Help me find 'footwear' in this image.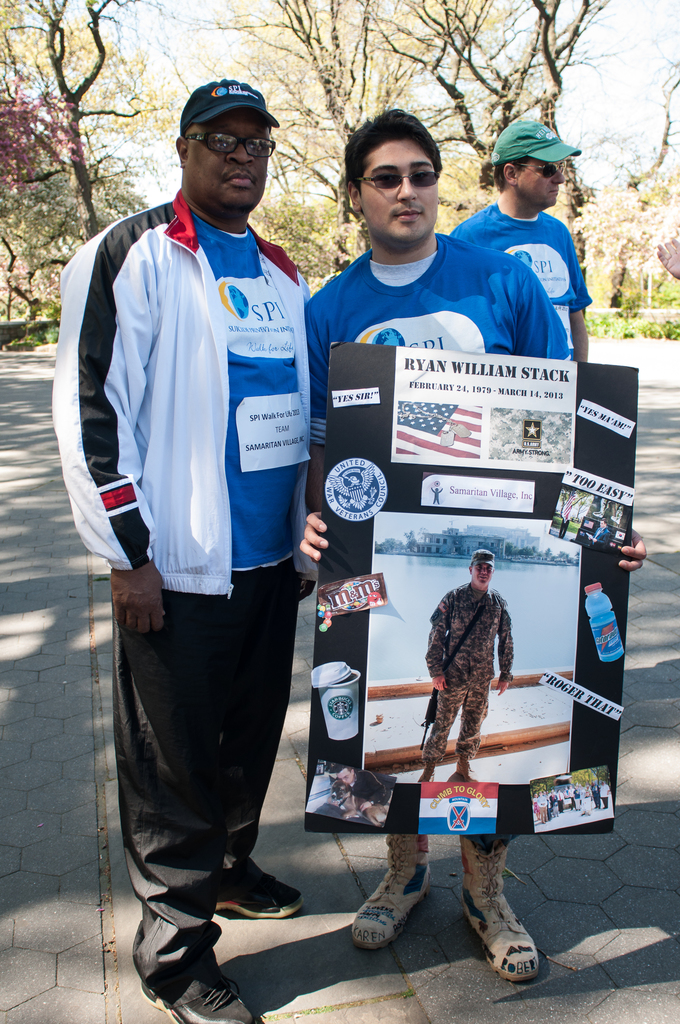
Found it: 350/830/429/953.
